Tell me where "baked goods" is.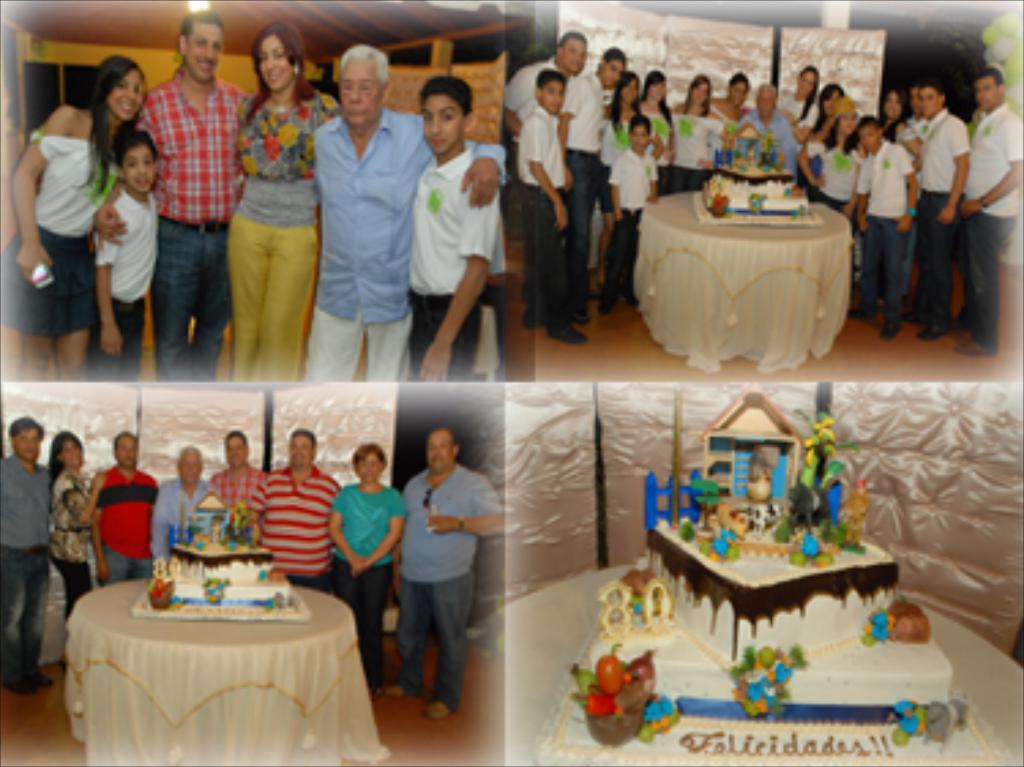
"baked goods" is at (left=131, top=510, right=311, bottom=625).
